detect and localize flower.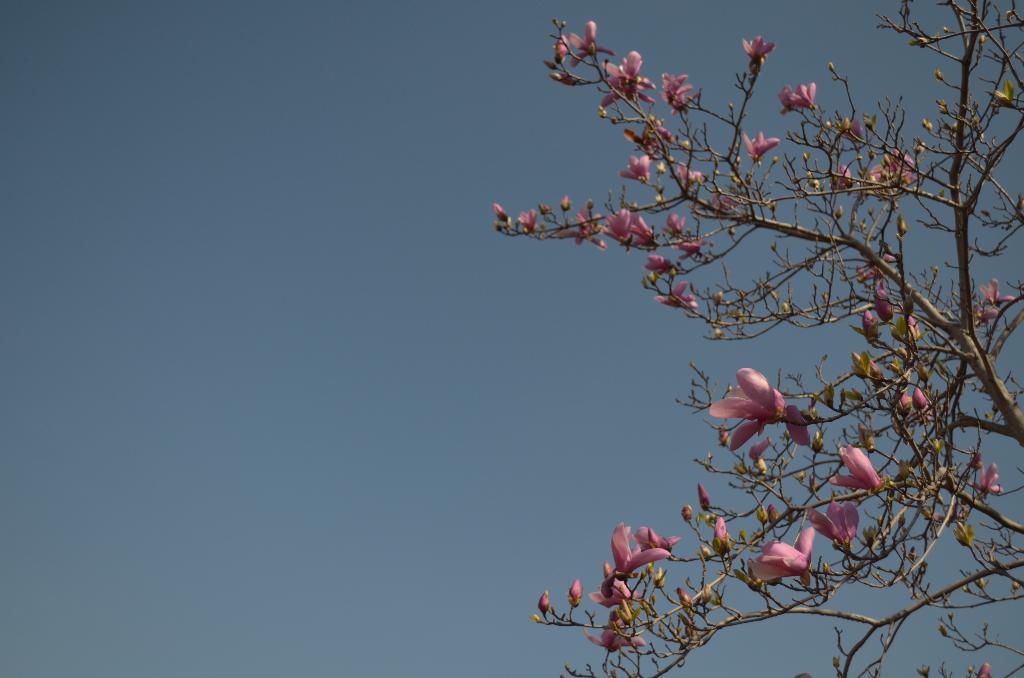
Localized at <bbox>705, 366, 785, 451</bbox>.
